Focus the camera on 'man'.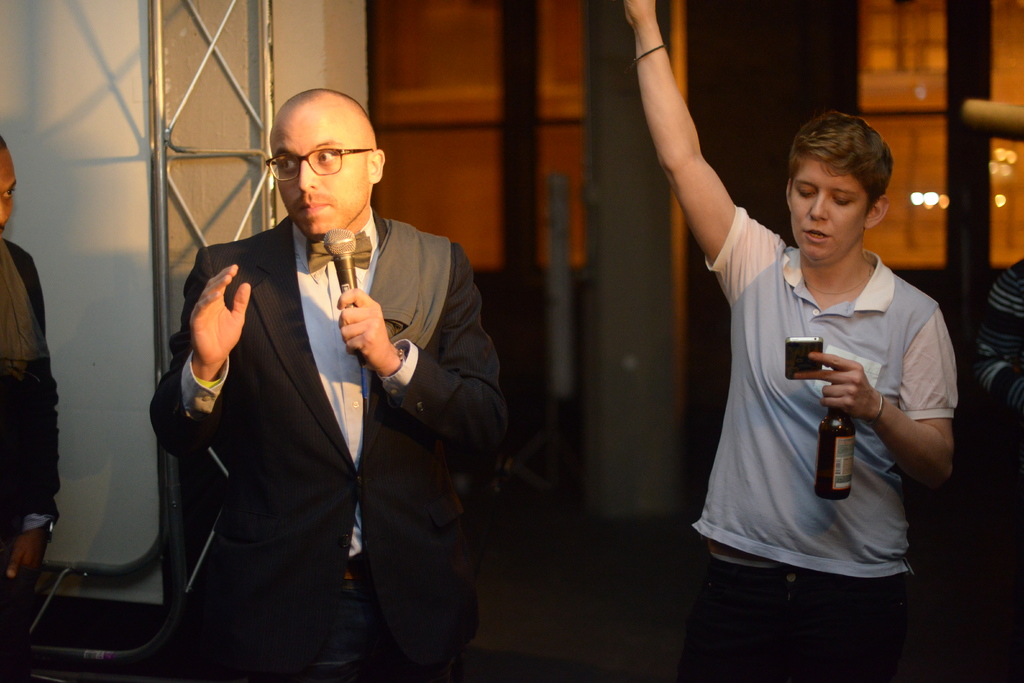
Focus region: <box>0,132,56,682</box>.
